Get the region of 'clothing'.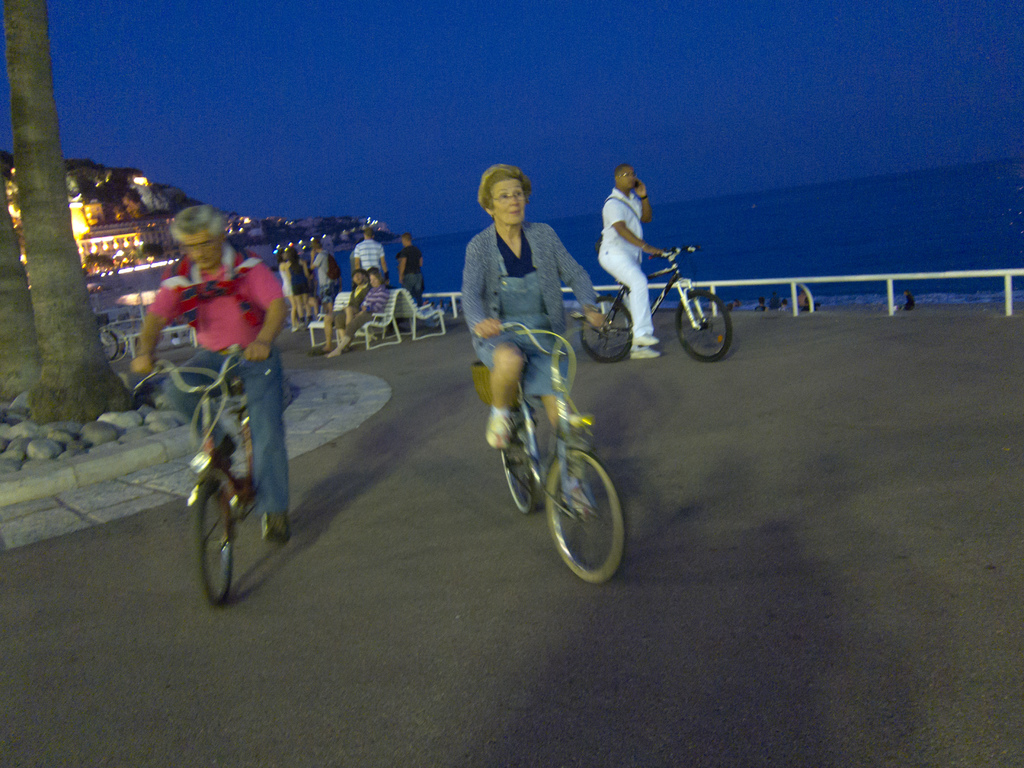
x1=397 y1=246 x2=420 y2=299.
